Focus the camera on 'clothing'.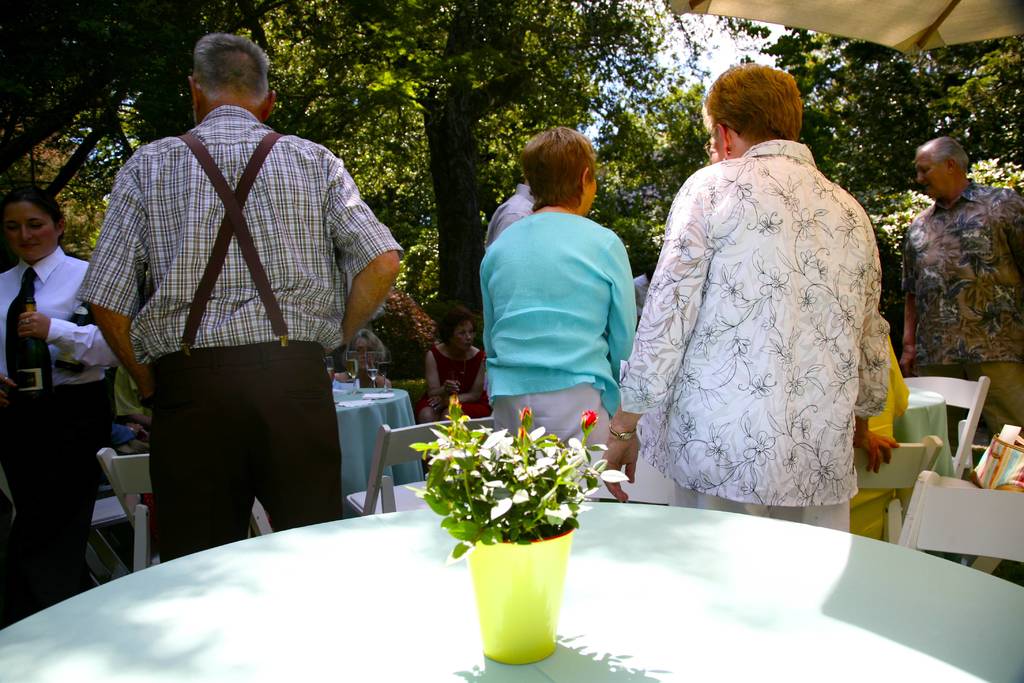
Focus region: <box>932,340,1023,484</box>.
